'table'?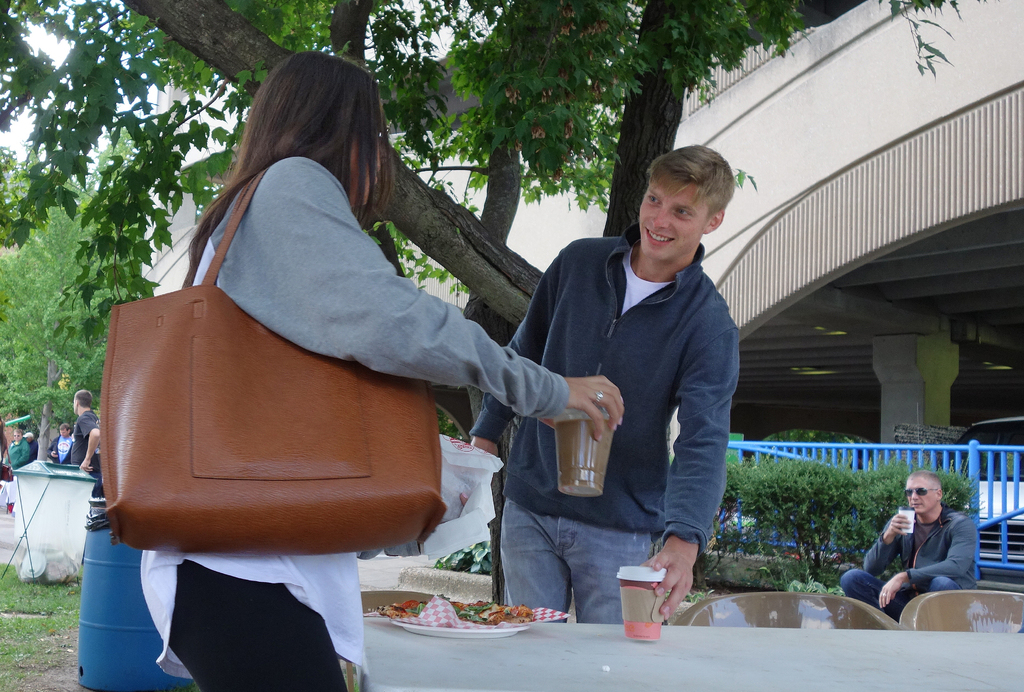
(10, 454, 98, 586)
